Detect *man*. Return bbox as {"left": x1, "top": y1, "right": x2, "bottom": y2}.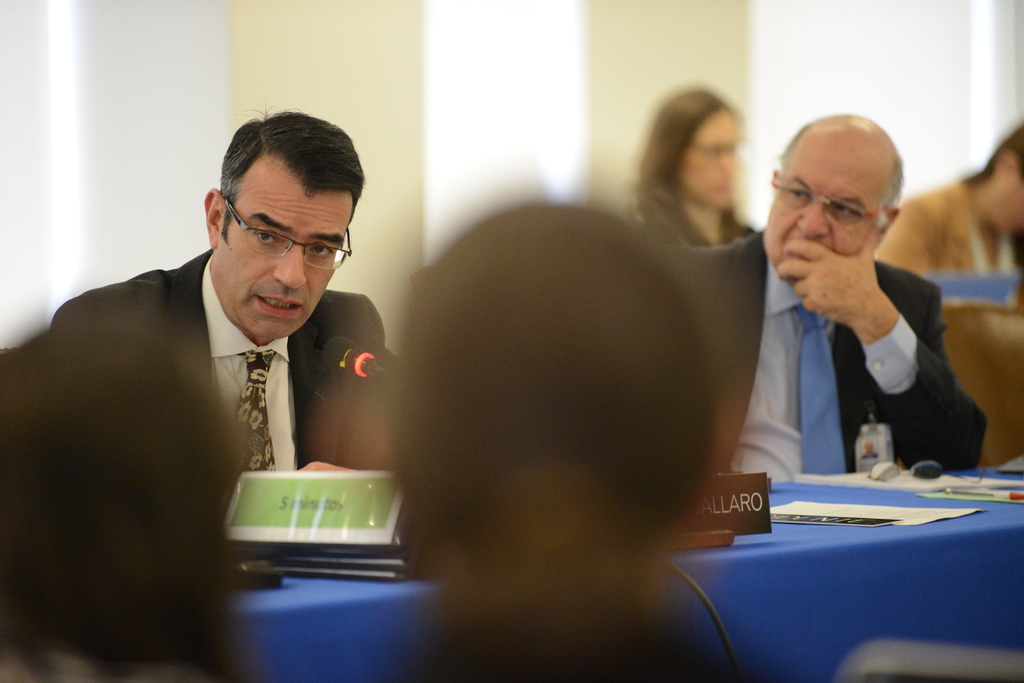
{"left": 876, "top": 122, "right": 1023, "bottom": 278}.
